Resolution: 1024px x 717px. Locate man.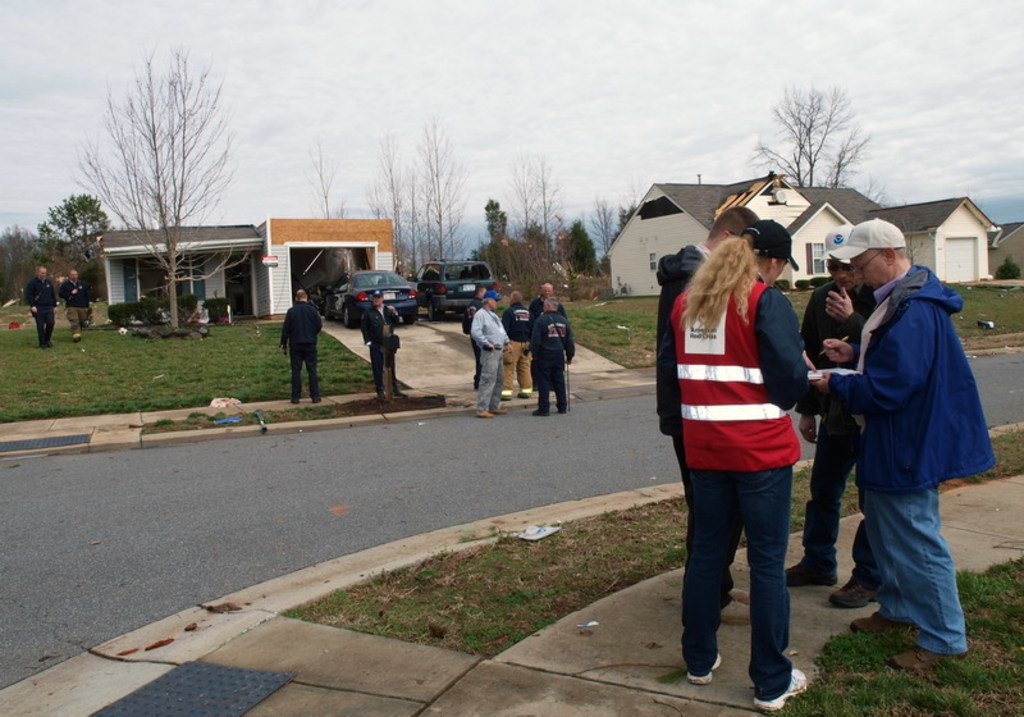
276 287 328 407.
